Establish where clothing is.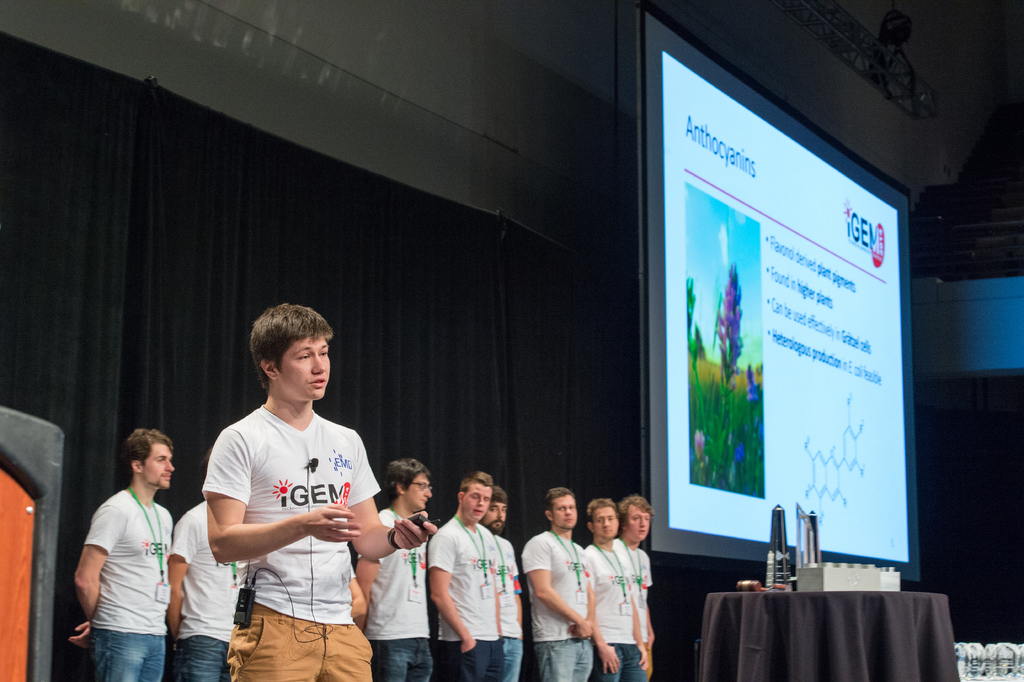
Established at bbox=[423, 506, 502, 681].
